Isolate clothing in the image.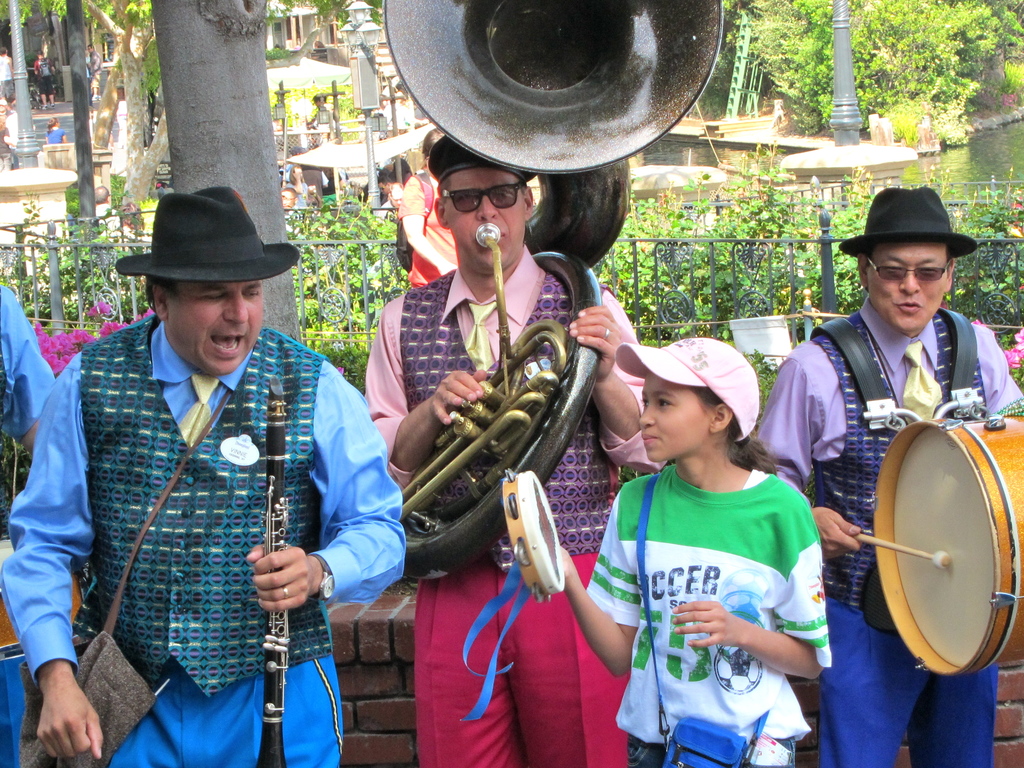
Isolated region: [left=366, top=247, right=670, bottom=767].
